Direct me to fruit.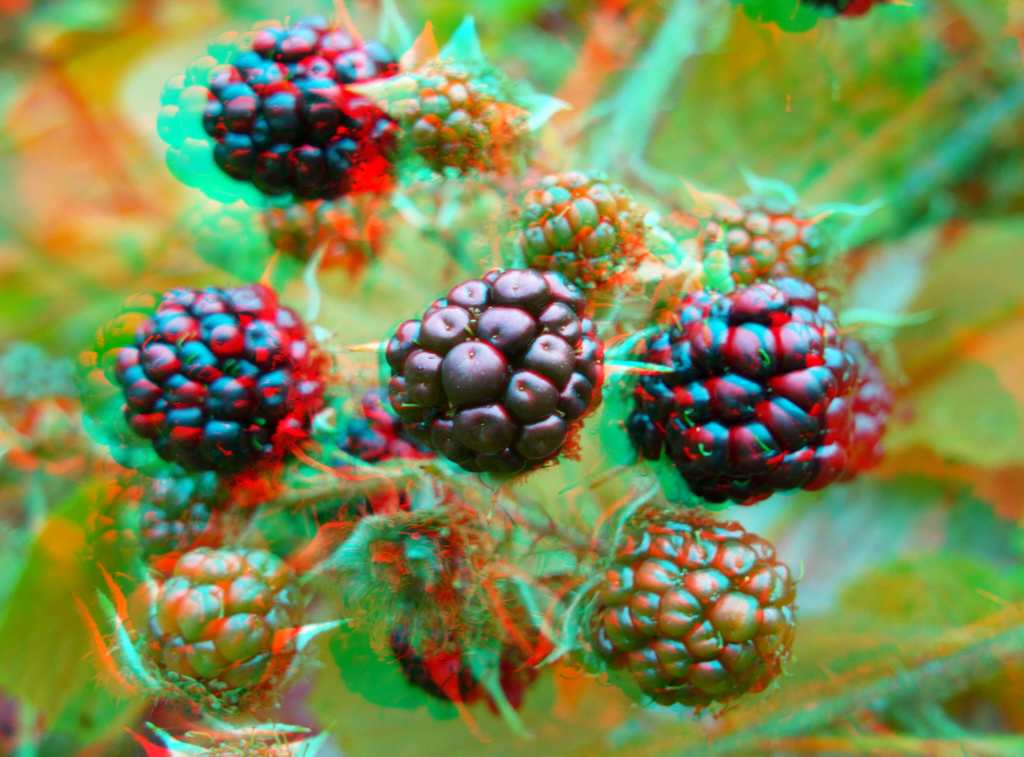
Direction: (x1=693, y1=213, x2=819, y2=297).
